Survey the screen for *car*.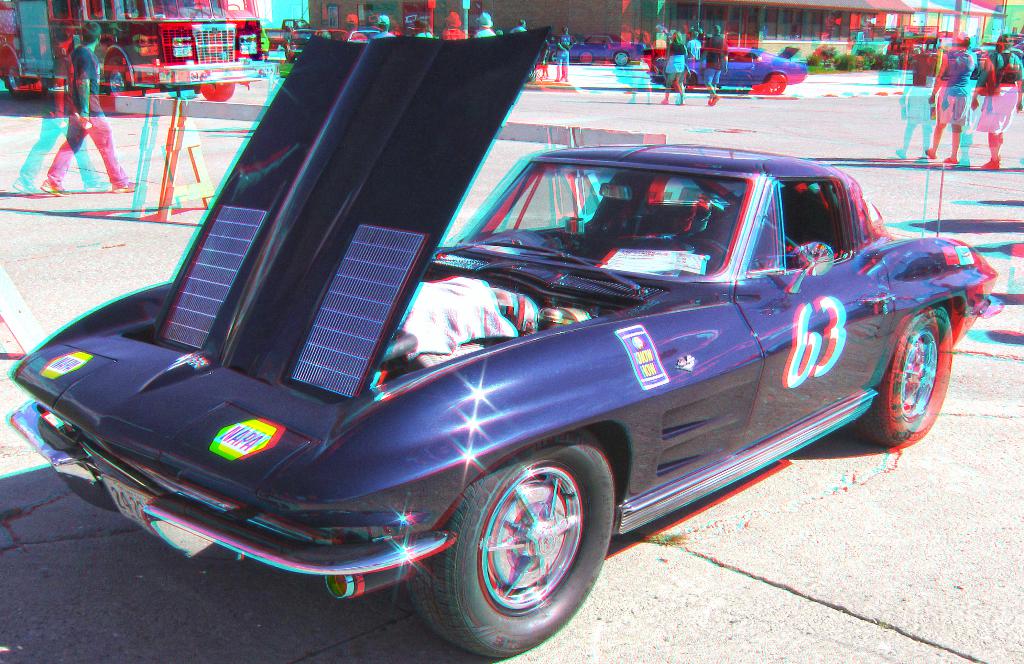
Survey found: <bbox>649, 47, 810, 95</bbox>.
